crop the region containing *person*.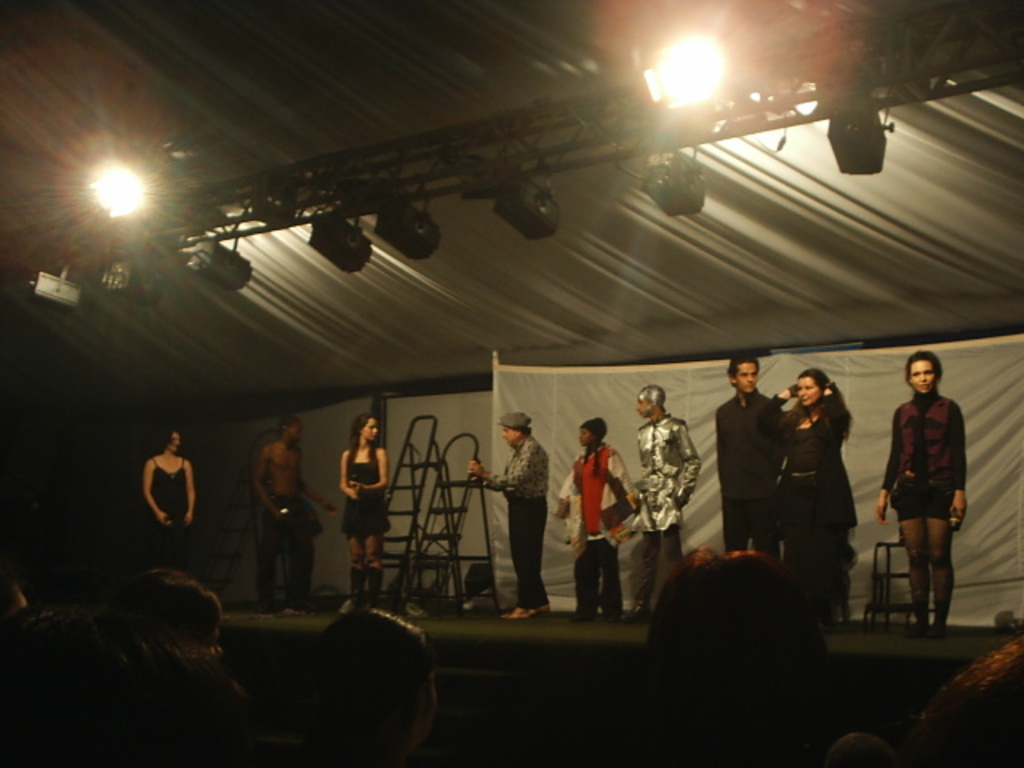
Crop region: pyautogui.locateOnScreen(874, 346, 968, 645).
